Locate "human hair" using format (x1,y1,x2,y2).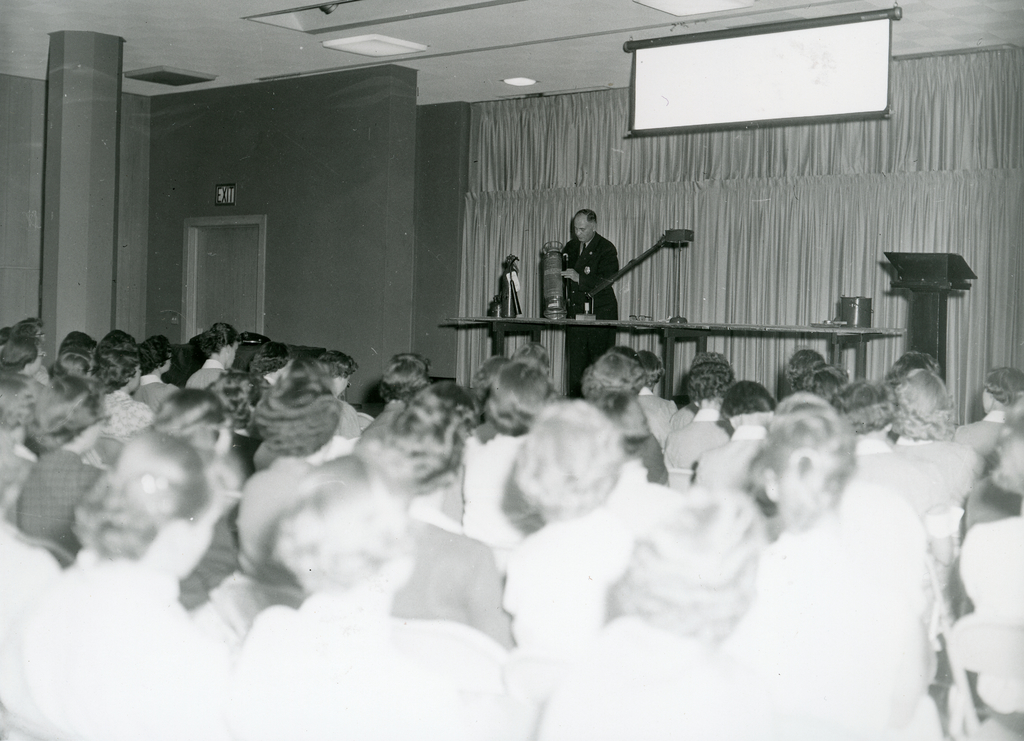
(380,349,433,400).
